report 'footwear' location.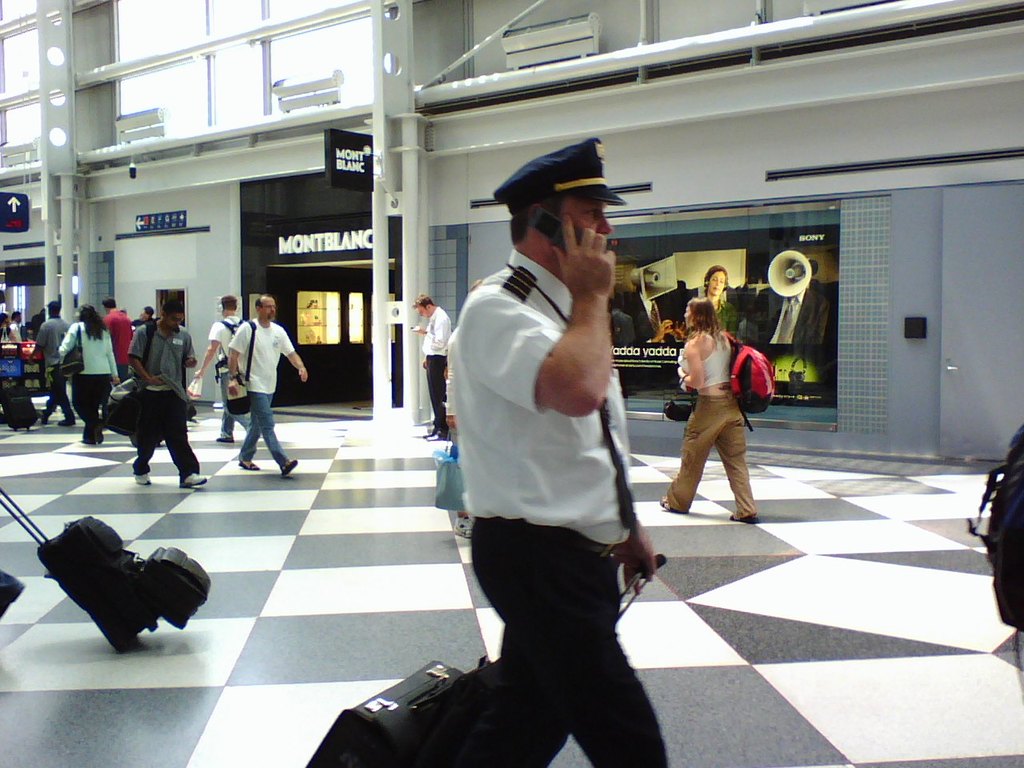
Report: <region>422, 427, 454, 443</region>.
